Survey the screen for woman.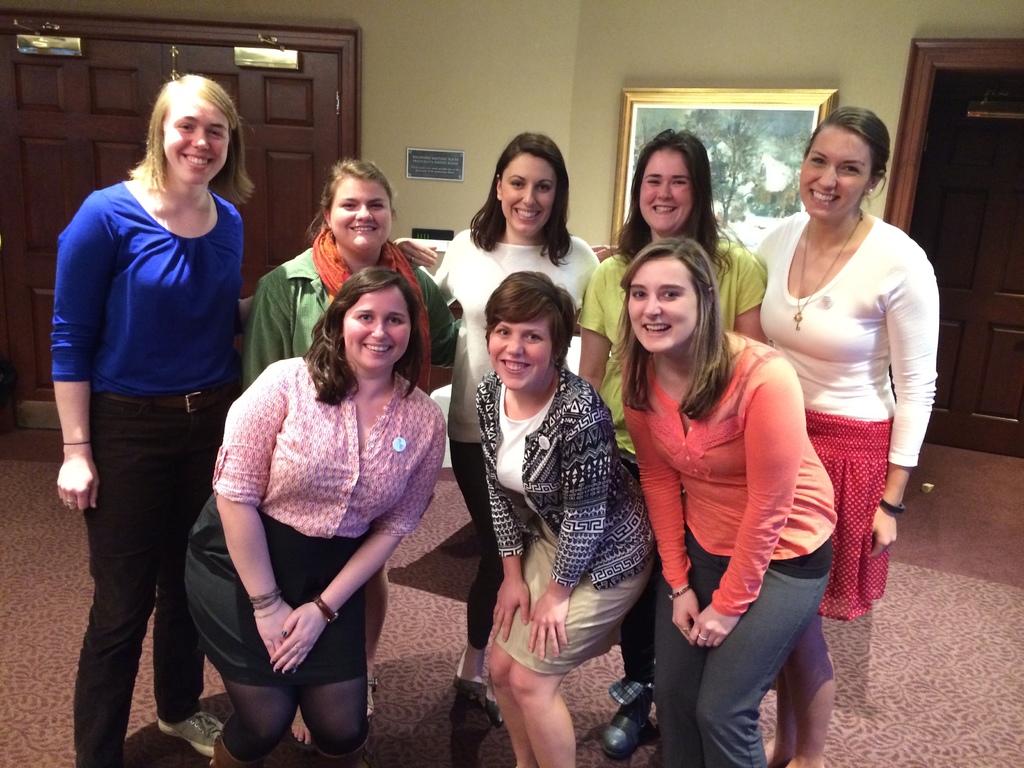
Survey found: l=228, t=156, r=460, b=721.
